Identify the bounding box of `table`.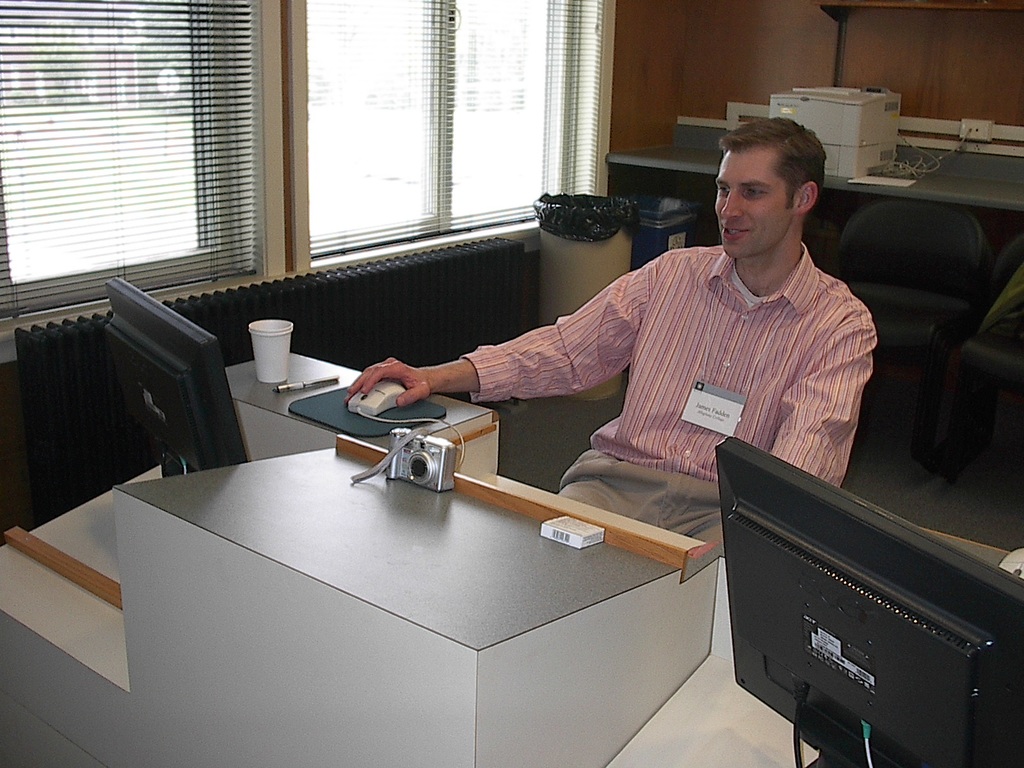
0:460:826:767.
